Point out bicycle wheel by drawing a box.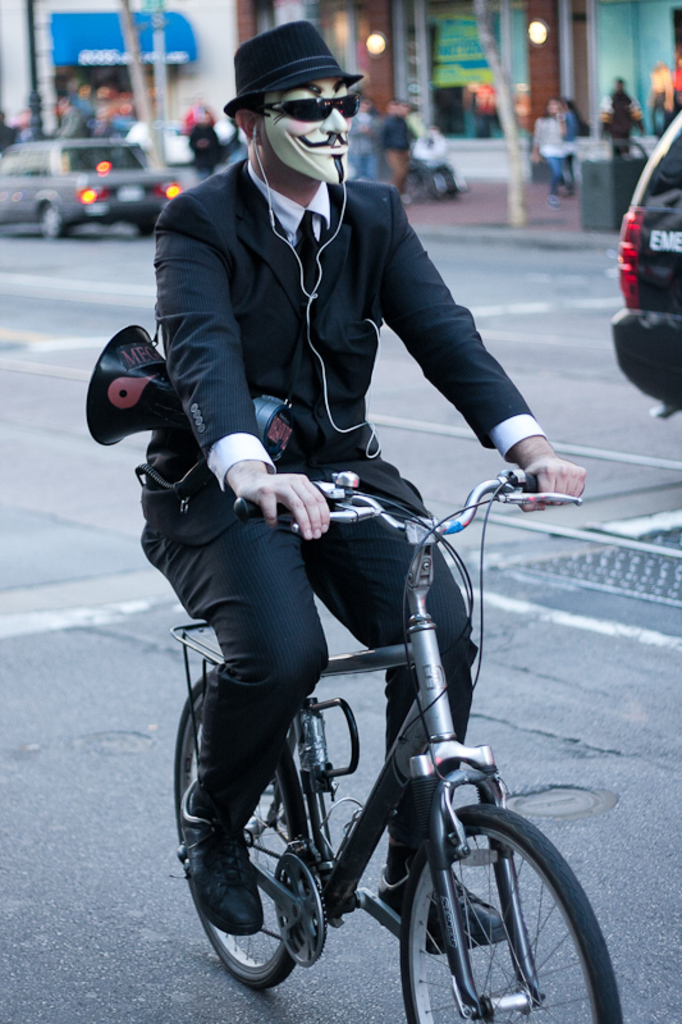
detection(166, 659, 326, 992).
